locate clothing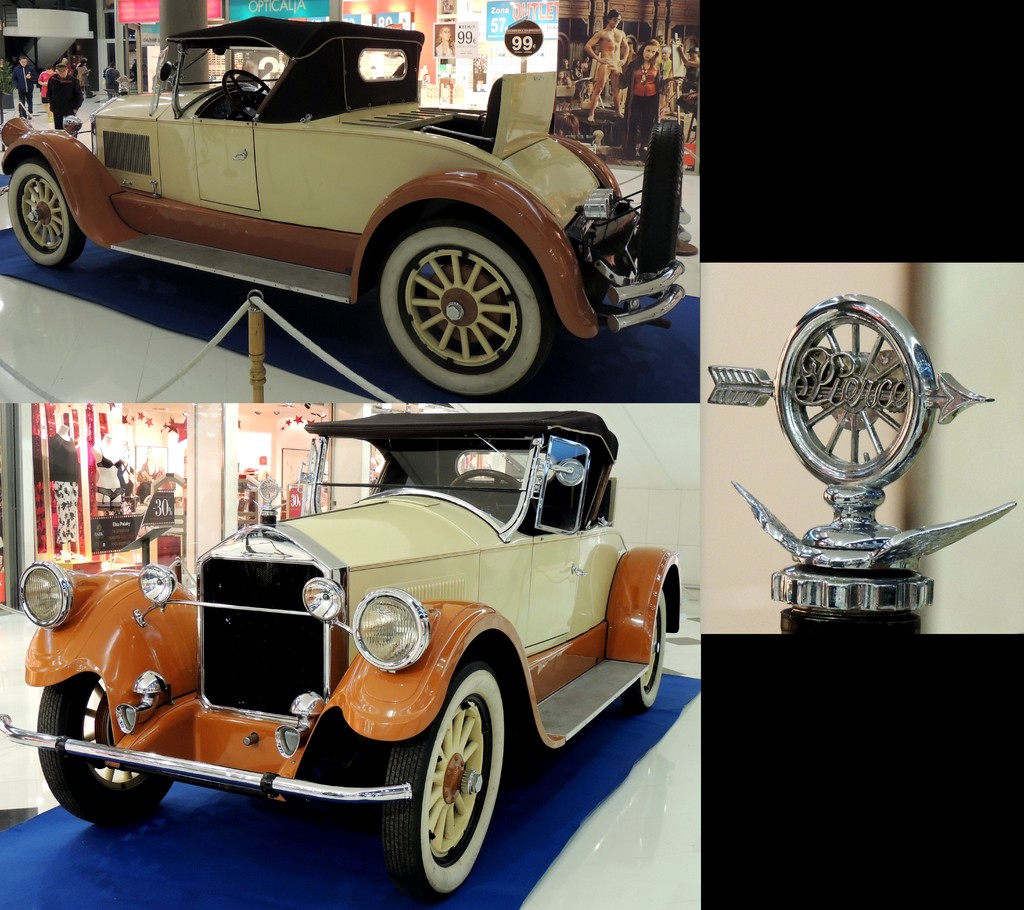
{"x1": 583, "y1": 62, "x2": 589, "y2": 76}
